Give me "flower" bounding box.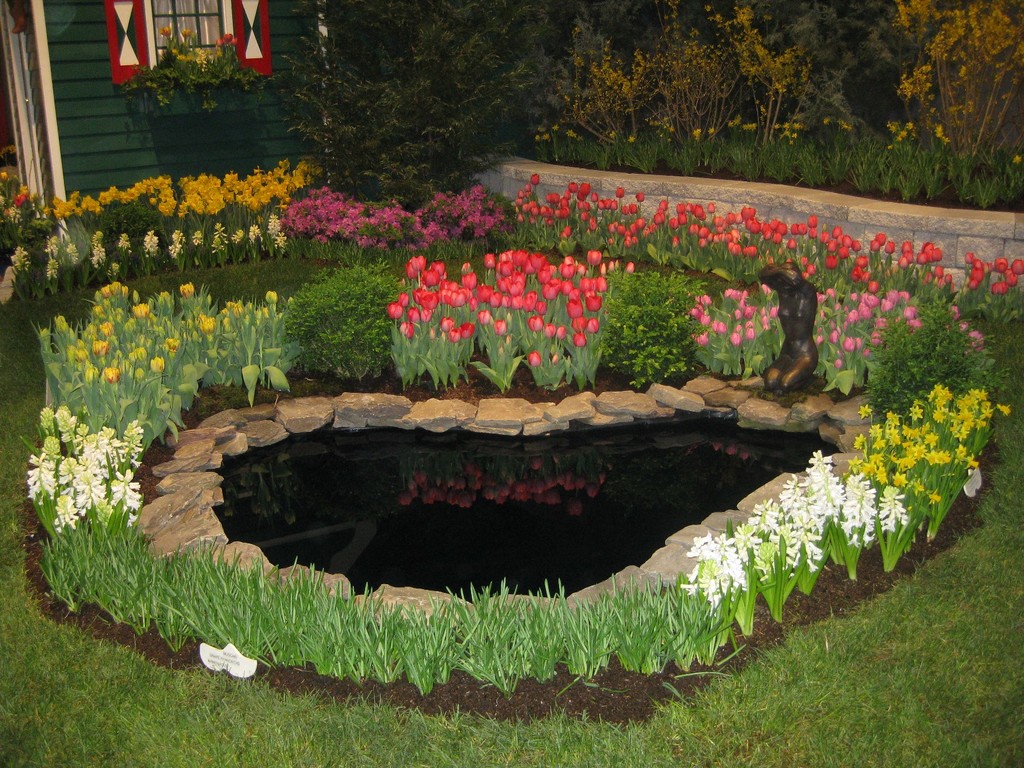
select_region(92, 228, 104, 268).
